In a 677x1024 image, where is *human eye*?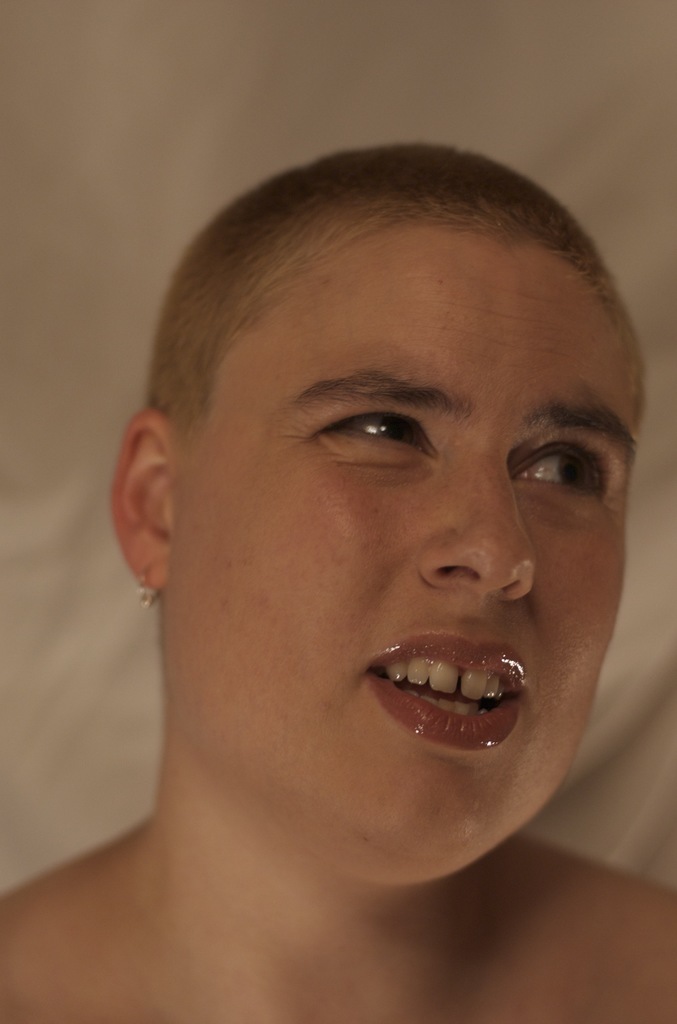
(322,408,436,459).
